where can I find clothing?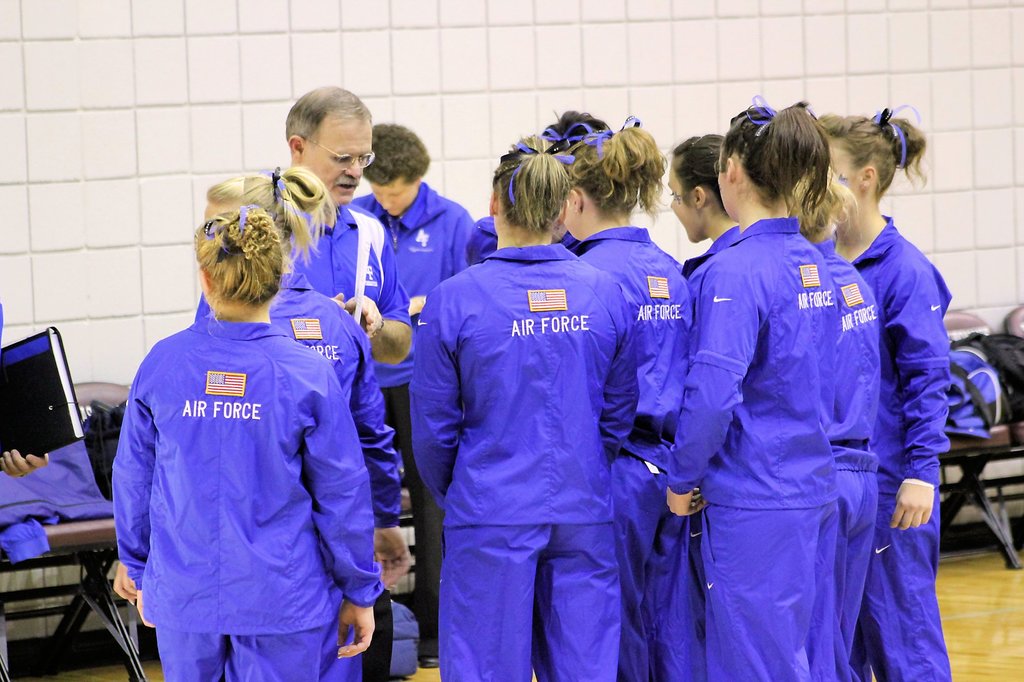
You can find it at (323, 181, 479, 653).
